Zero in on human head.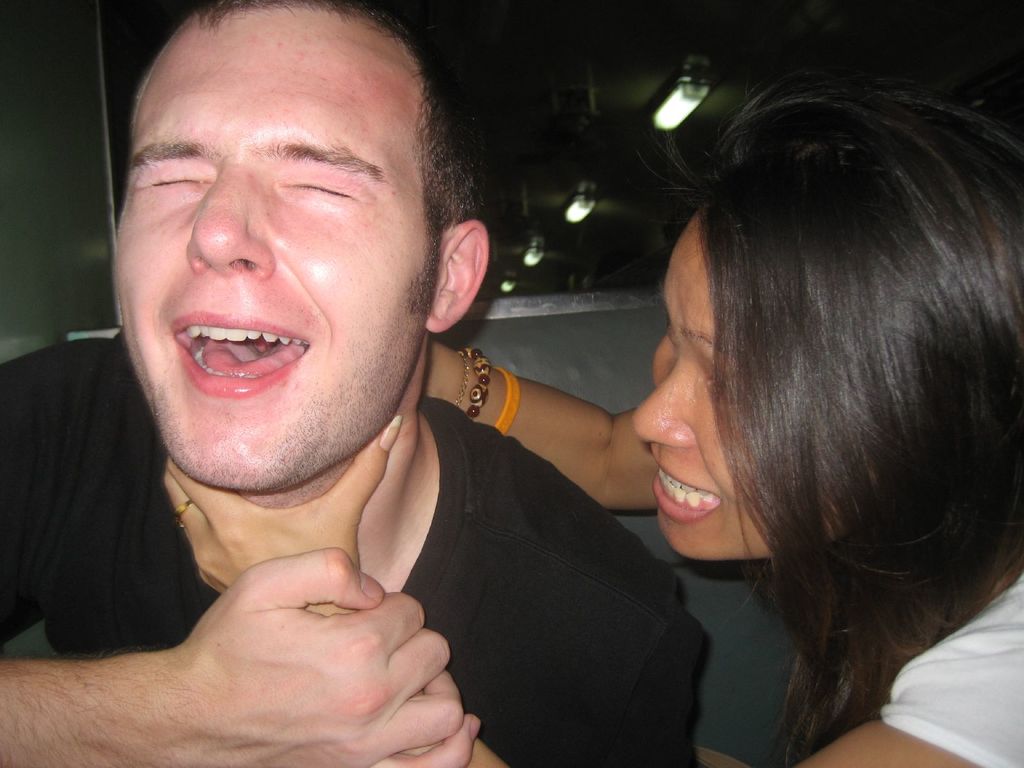
Zeroed in: x1=99 y1=15 x2=488 y2=397.
